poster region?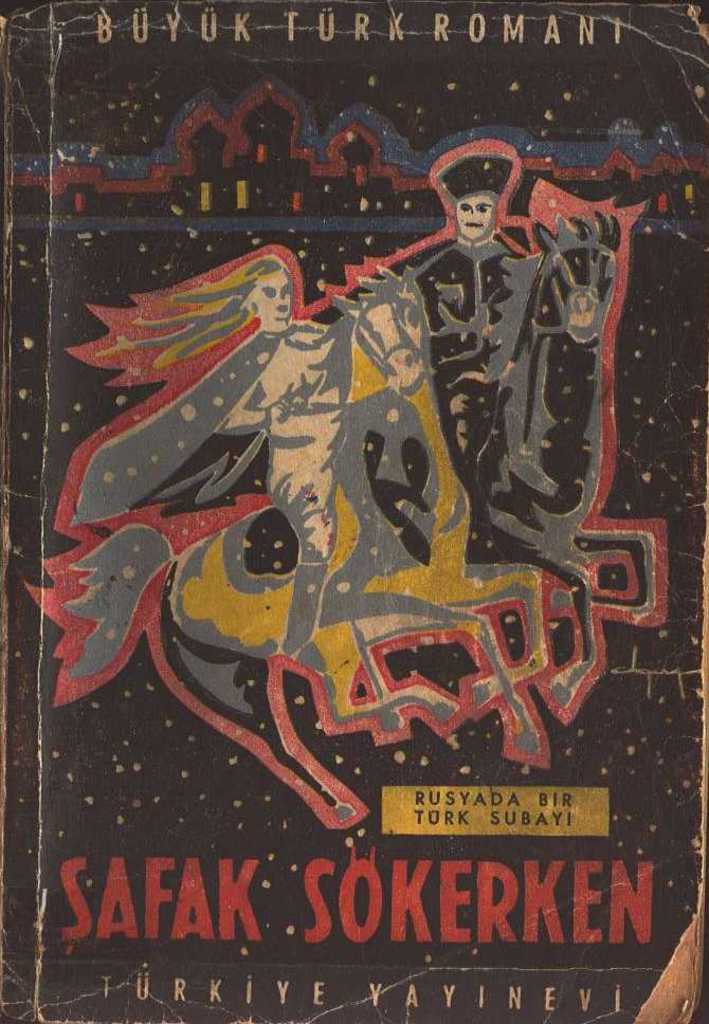
<box>0,0,708,1023</box>
